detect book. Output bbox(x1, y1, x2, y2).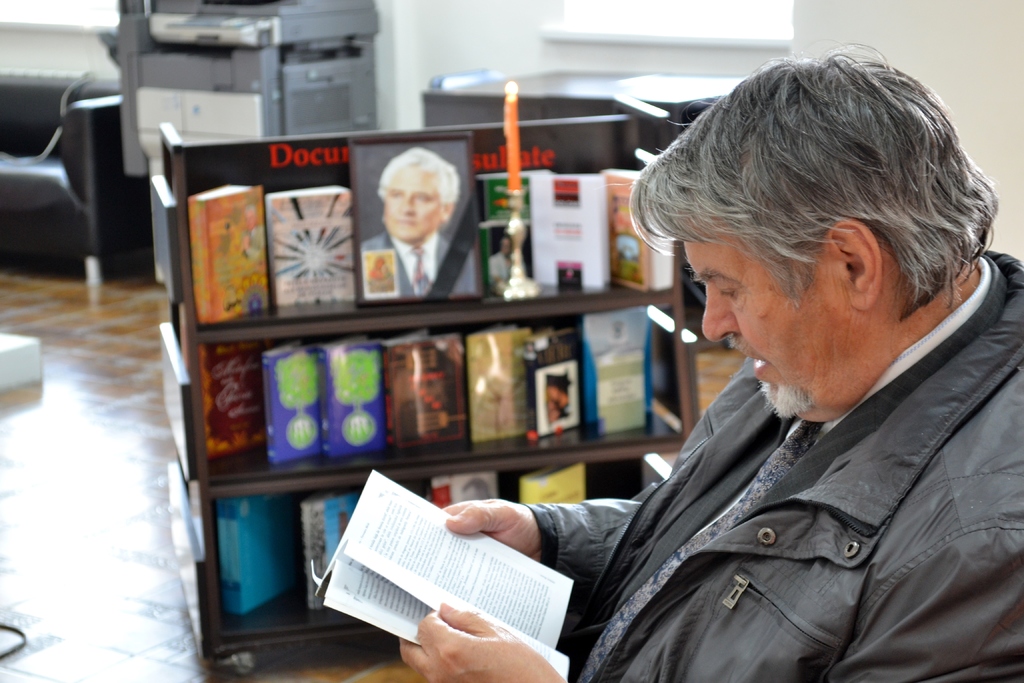
bbox(200, 342, 270, 461).
